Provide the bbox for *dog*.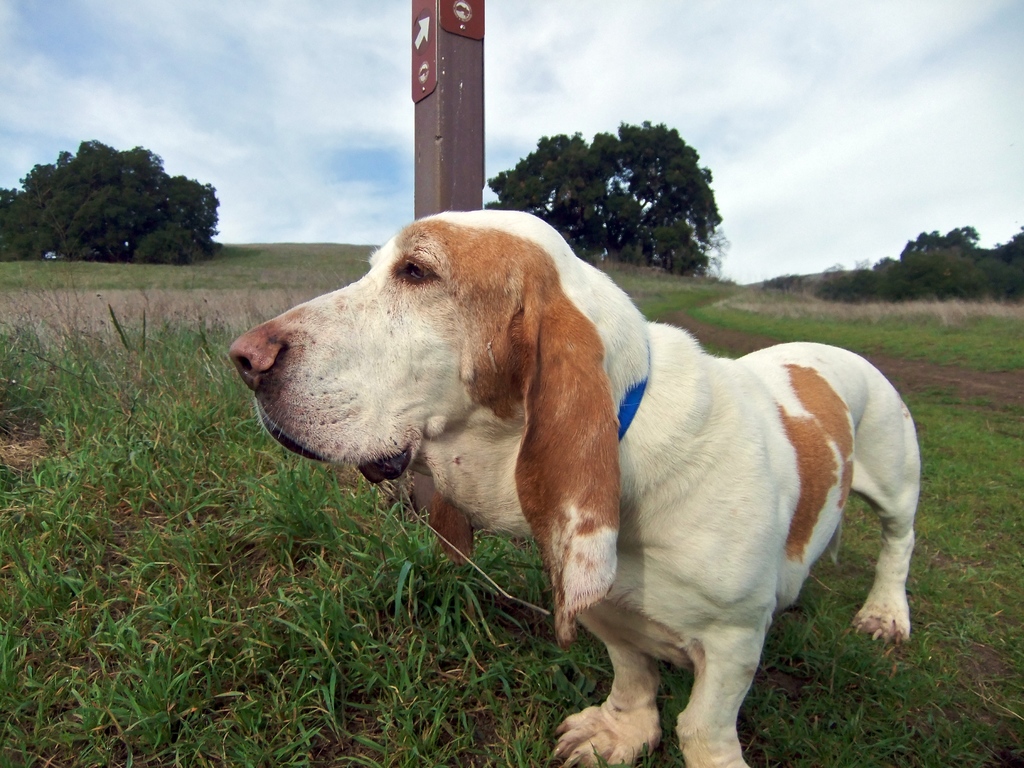
rect(225, 209, 922, 767).
